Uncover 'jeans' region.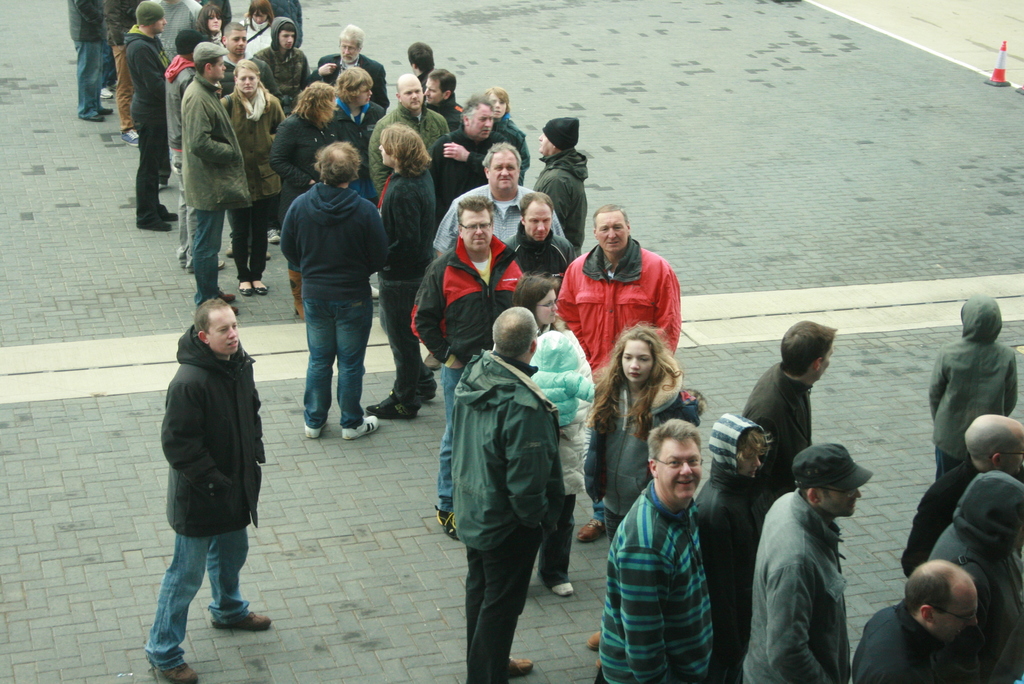
Uncovered: 74, 29, 97, 113.
